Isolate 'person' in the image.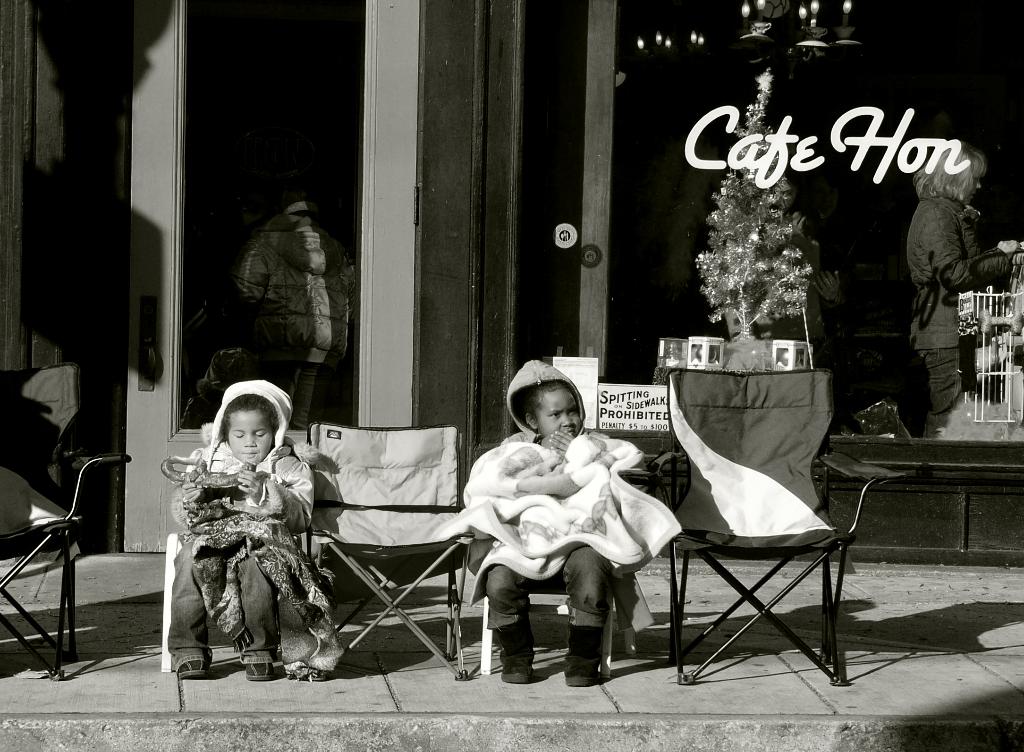
Isolated region: 899/143/1023/431.
